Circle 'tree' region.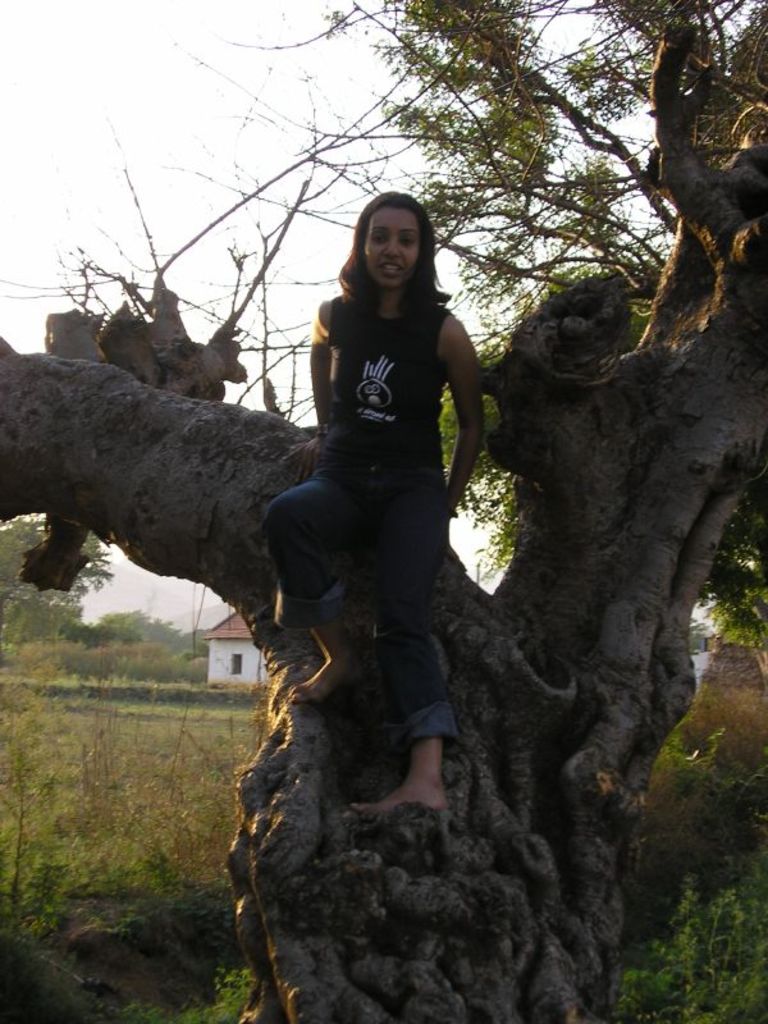
Region: bbox(83, 0, 749, 952).
